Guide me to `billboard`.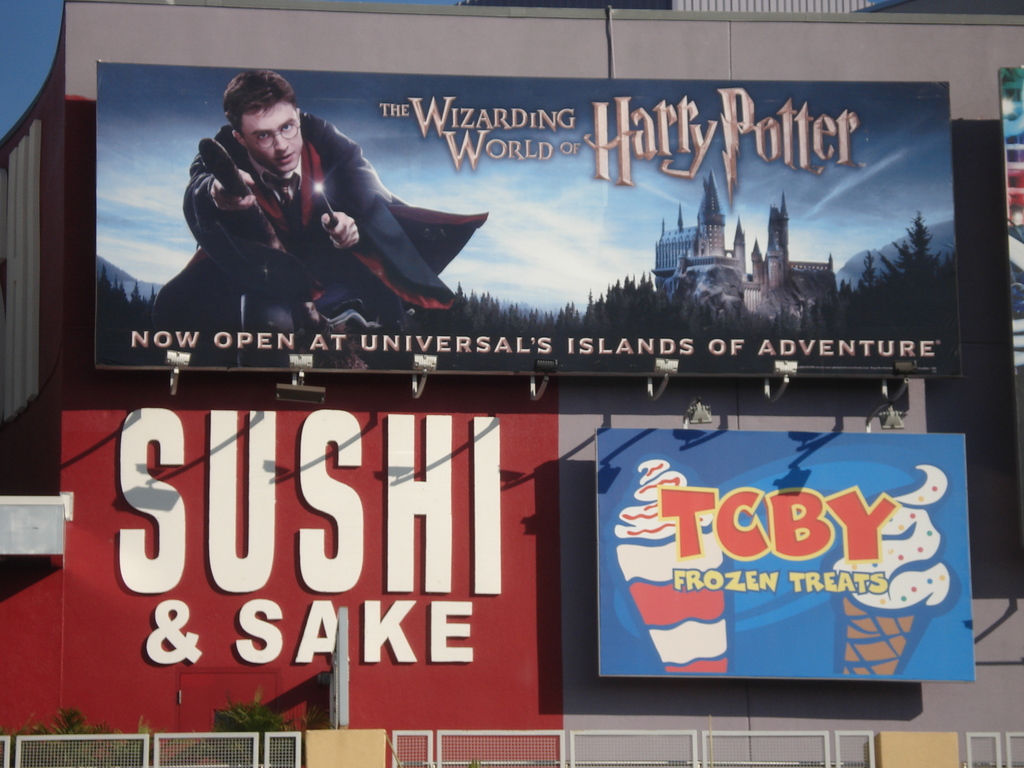
Guidance: locate(97, 60, 966, 374).
